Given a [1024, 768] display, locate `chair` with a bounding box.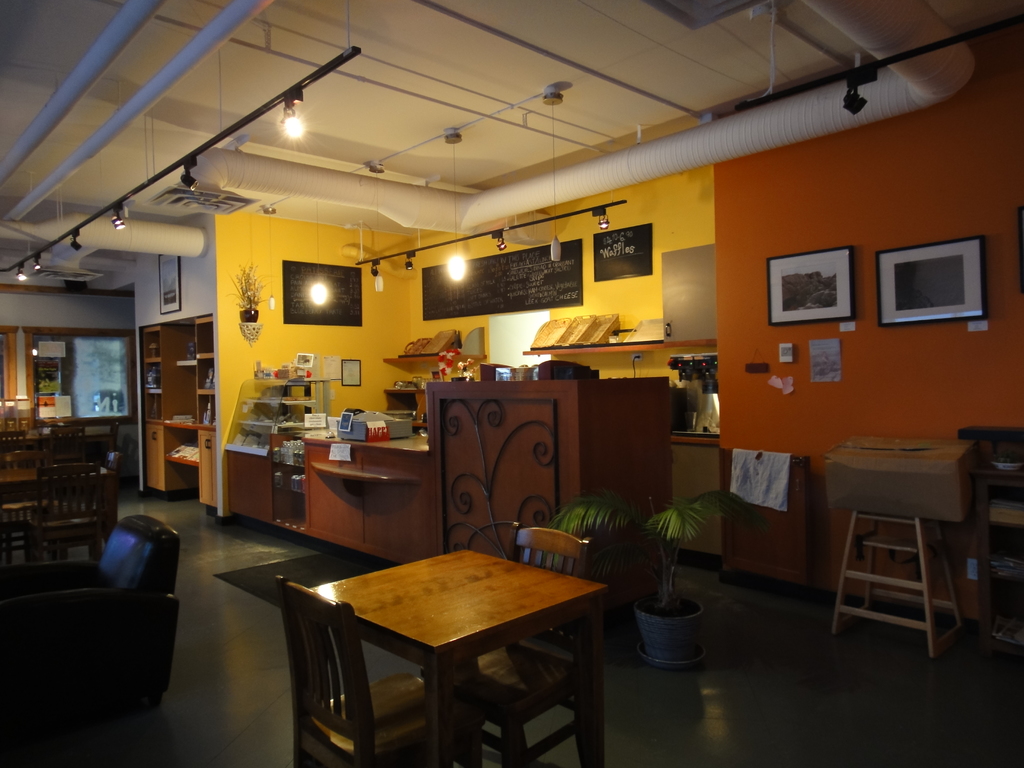
Located: [left=0, top=450, right=42, bottom=529].
